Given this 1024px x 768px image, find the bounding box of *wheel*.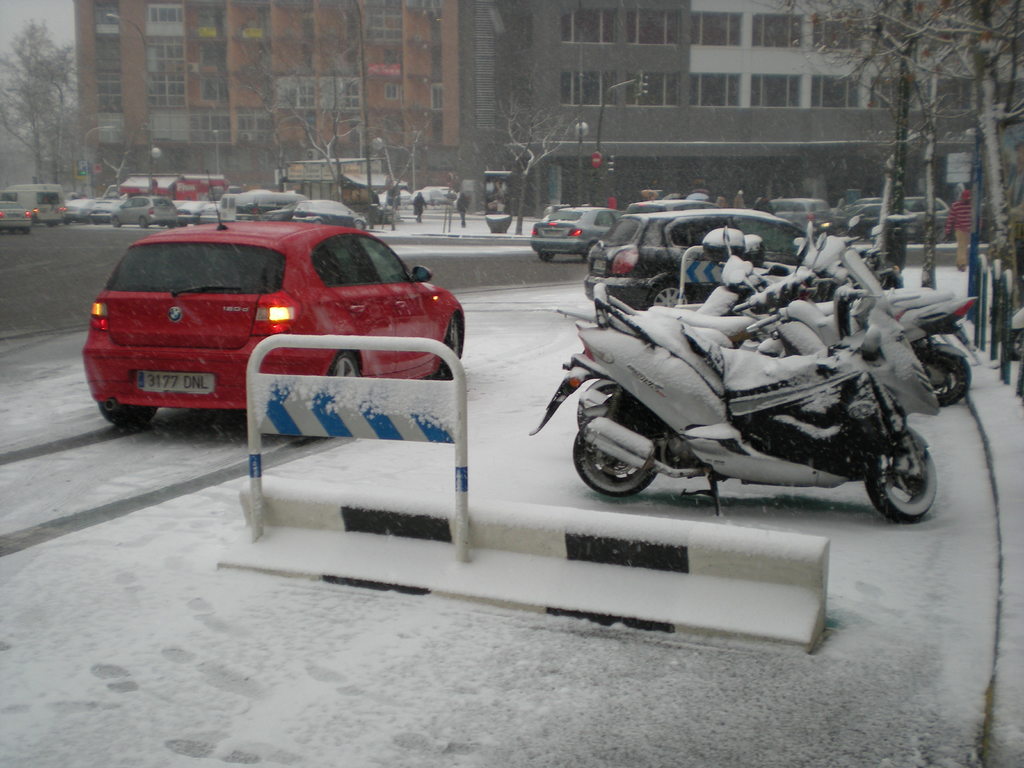
bbox(140, 217, 147, 228).
